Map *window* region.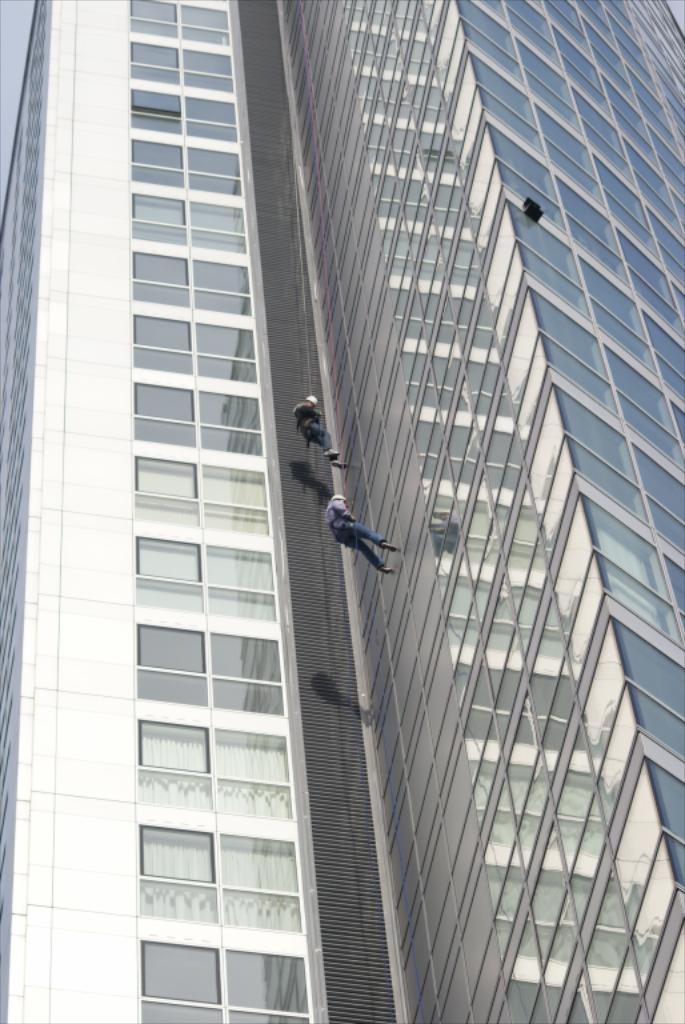
Mapped to [131, 319, 260, 384].
